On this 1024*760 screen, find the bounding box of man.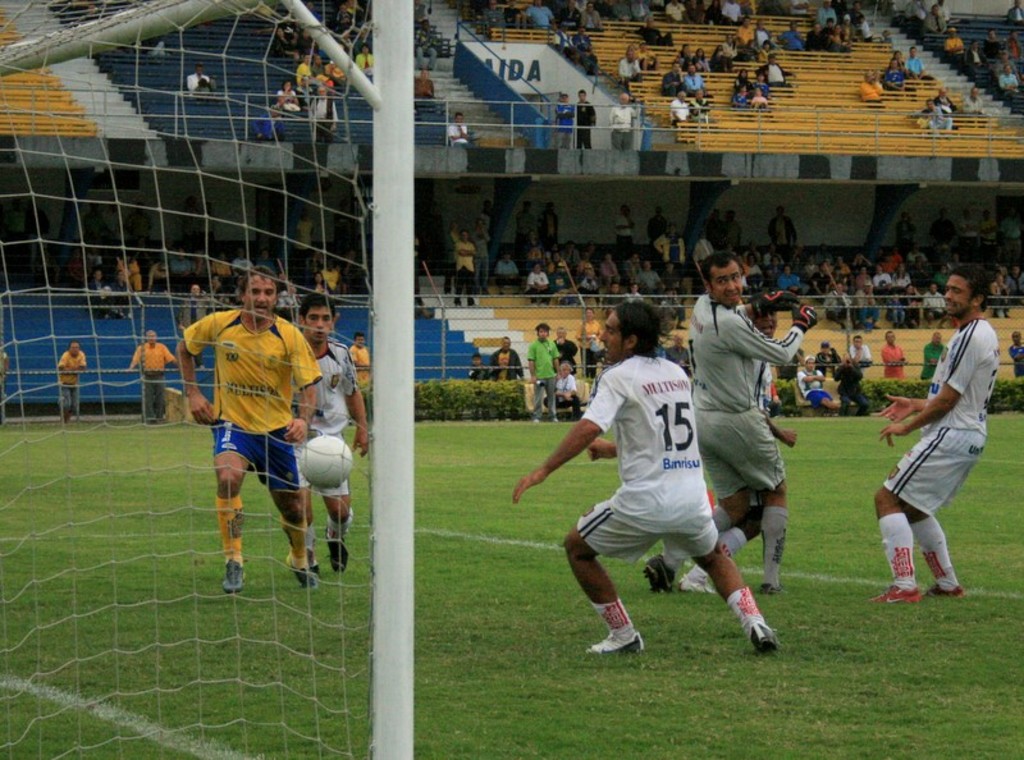
Bounding box: bbox=(333, 198, 353, 274).
